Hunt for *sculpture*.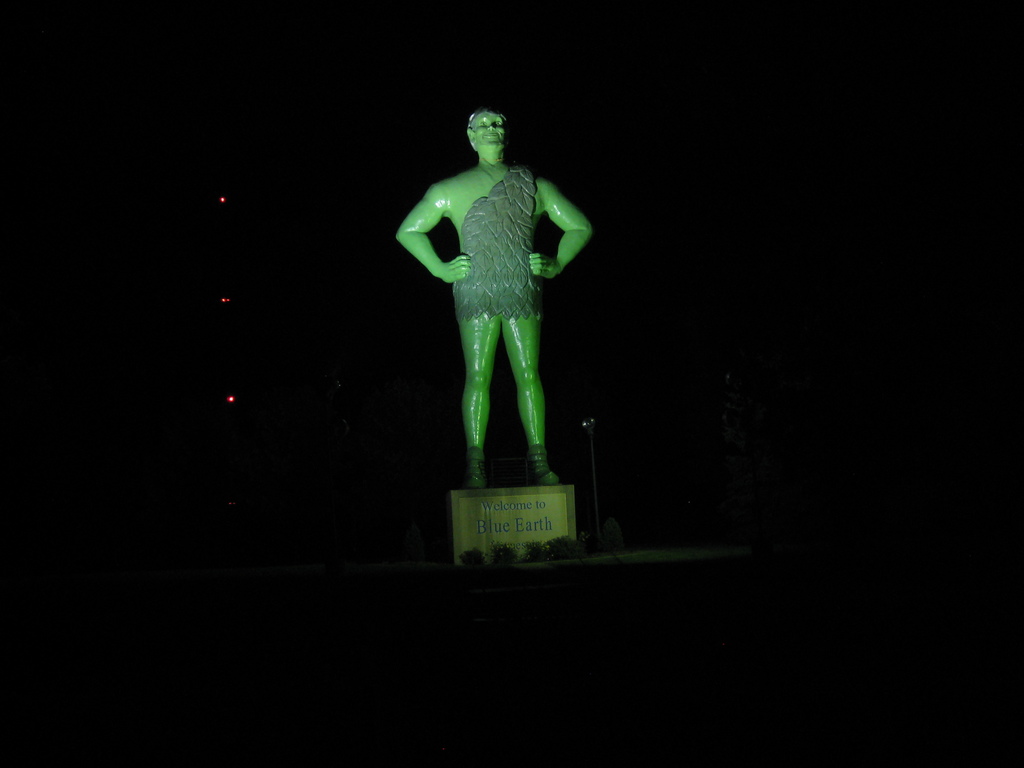
Hunted down at bbox(388, 95, 584, 521).
